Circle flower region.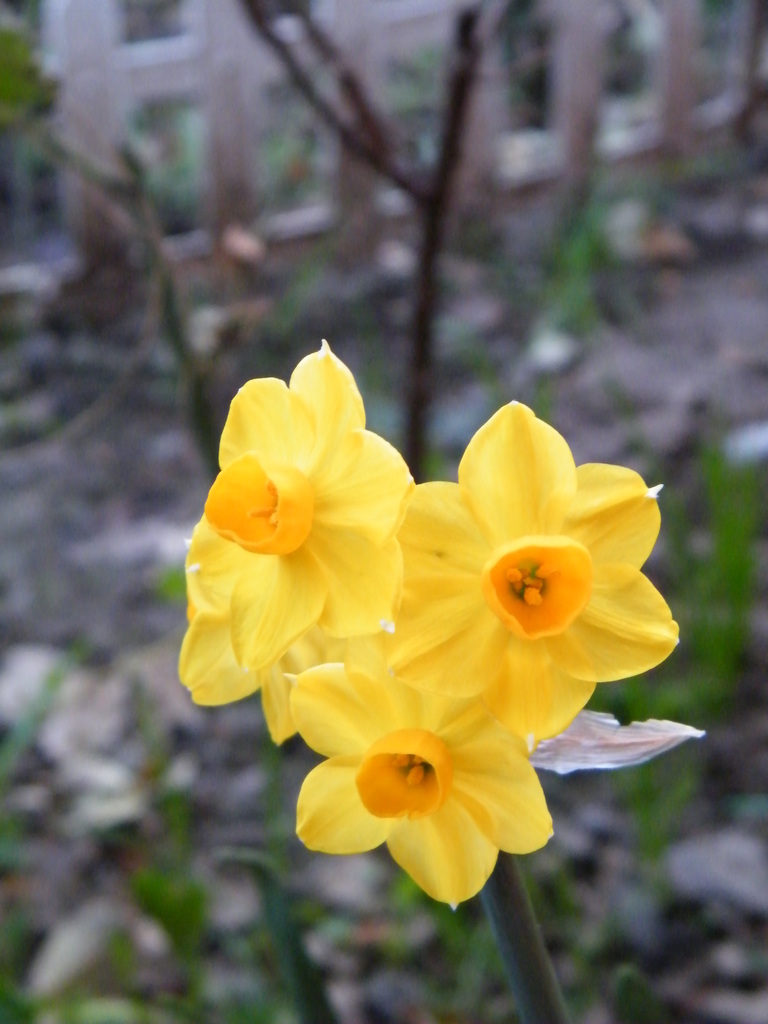
Region: bbox(184, 333, 419, 701).
